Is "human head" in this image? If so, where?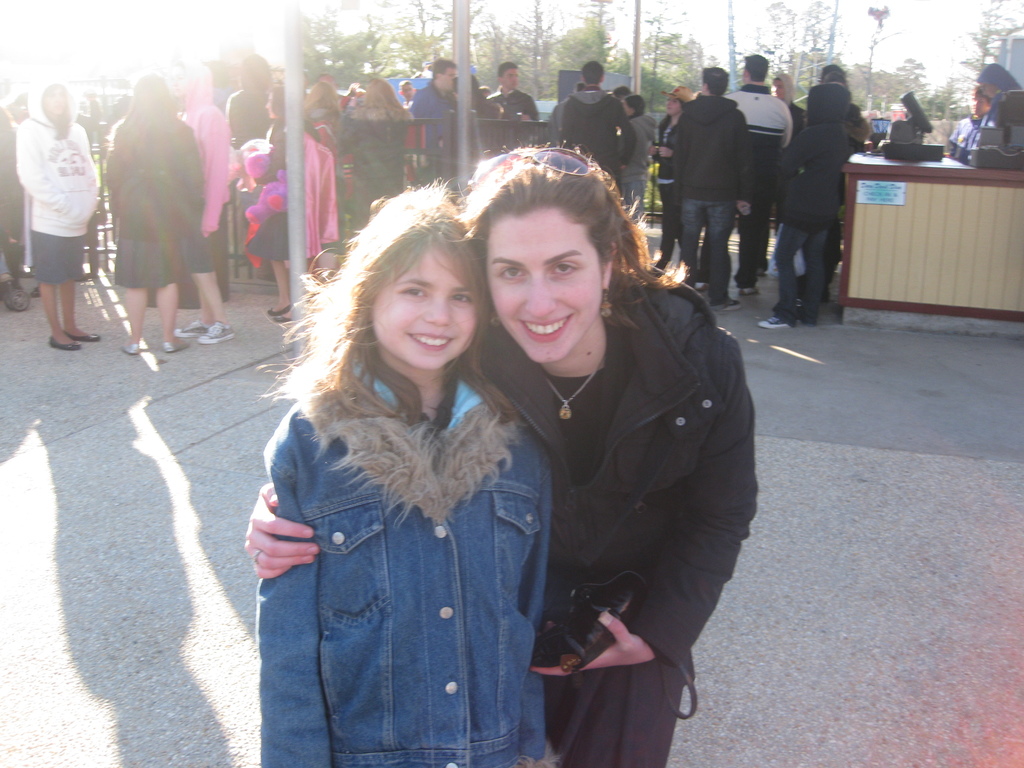
Yes, at 662 88 685 109.
